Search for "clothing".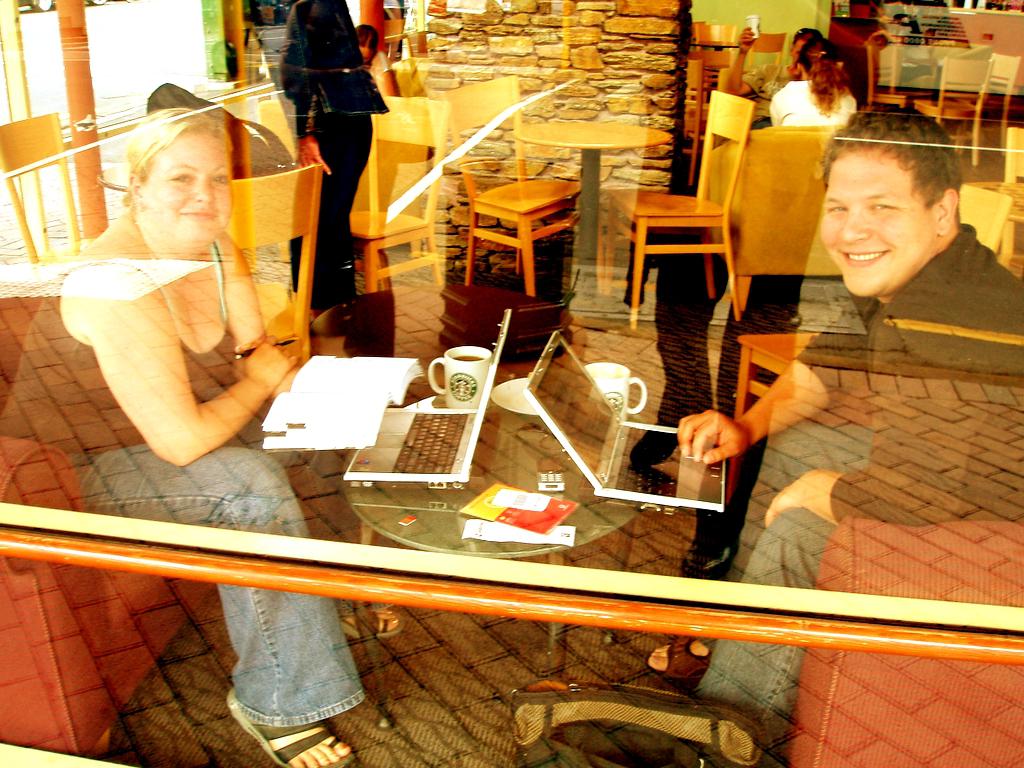
Found at 744:60:794:98.
